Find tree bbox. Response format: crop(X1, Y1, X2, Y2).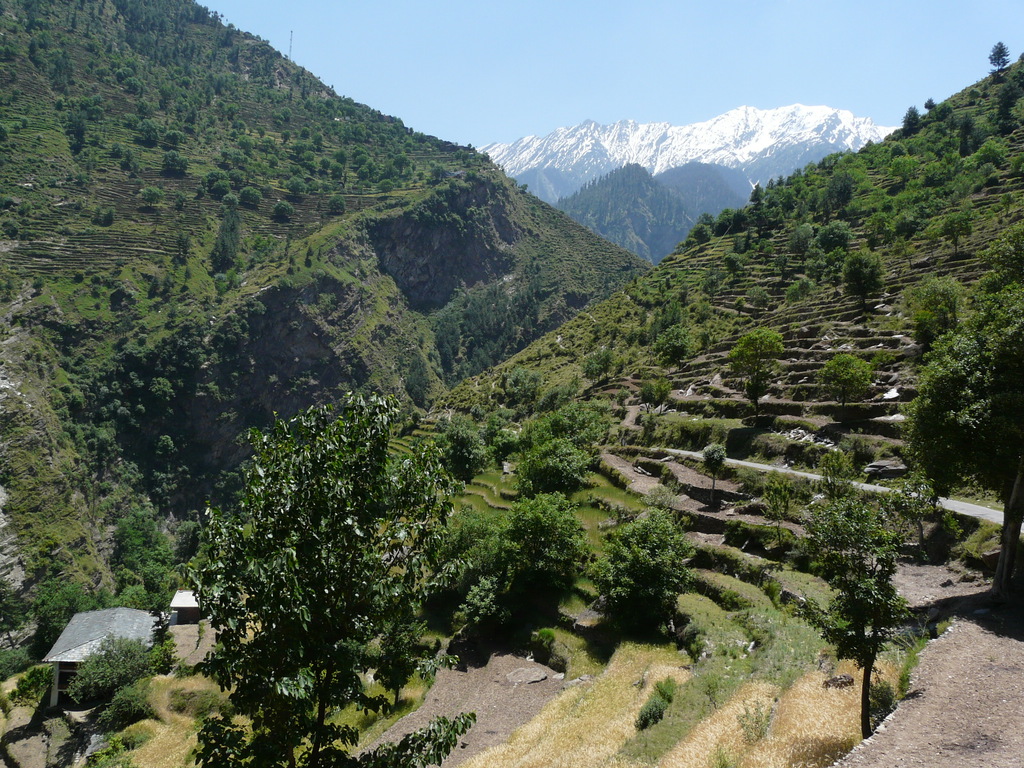
crop(817, 445, 856, 514).
